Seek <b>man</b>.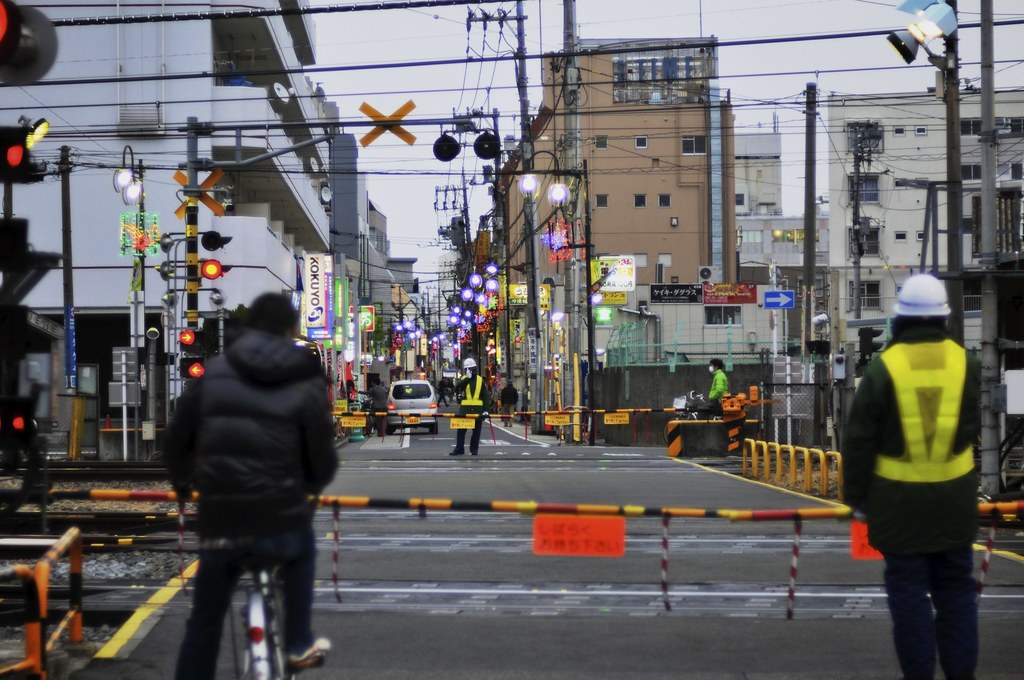
{"x1": 491, "y1": 379, "x2": 500, "y2": 406}.
